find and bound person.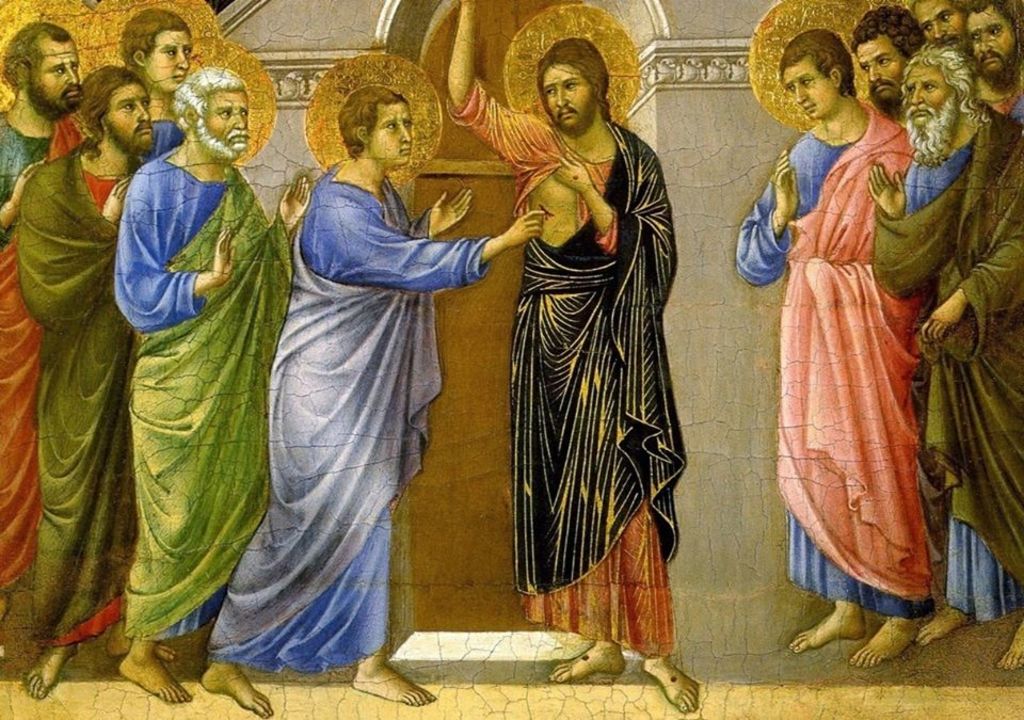
Bound: bbox(960, 0, 1023, 126).
